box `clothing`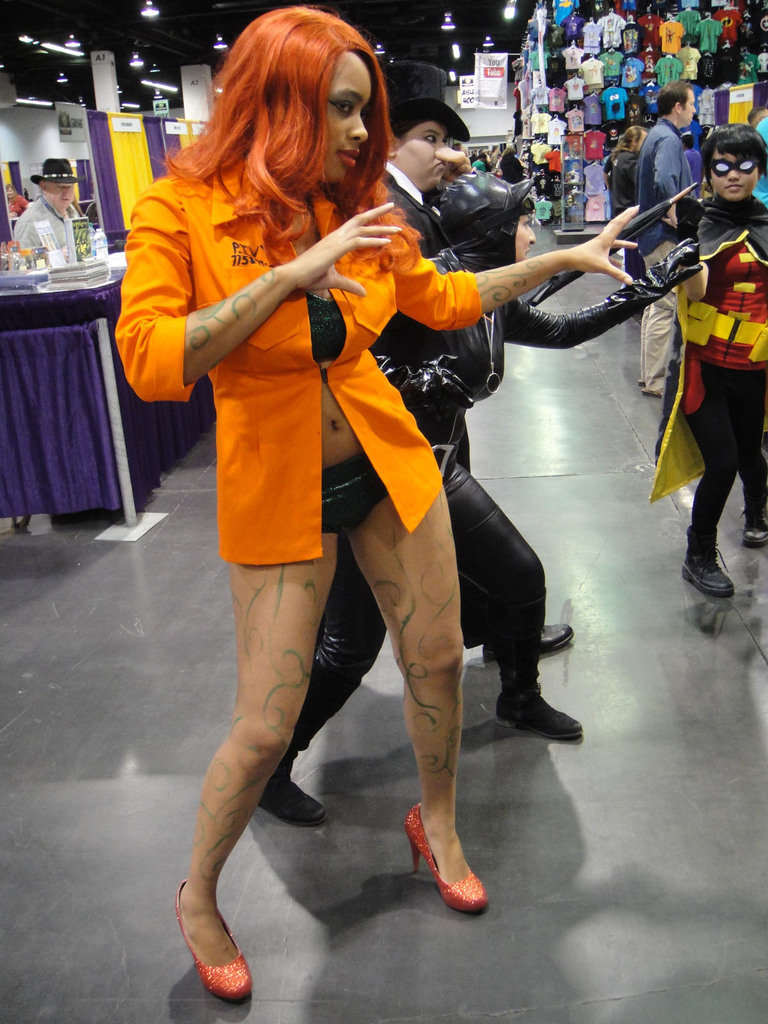
box(611, 147, 649, 289)
